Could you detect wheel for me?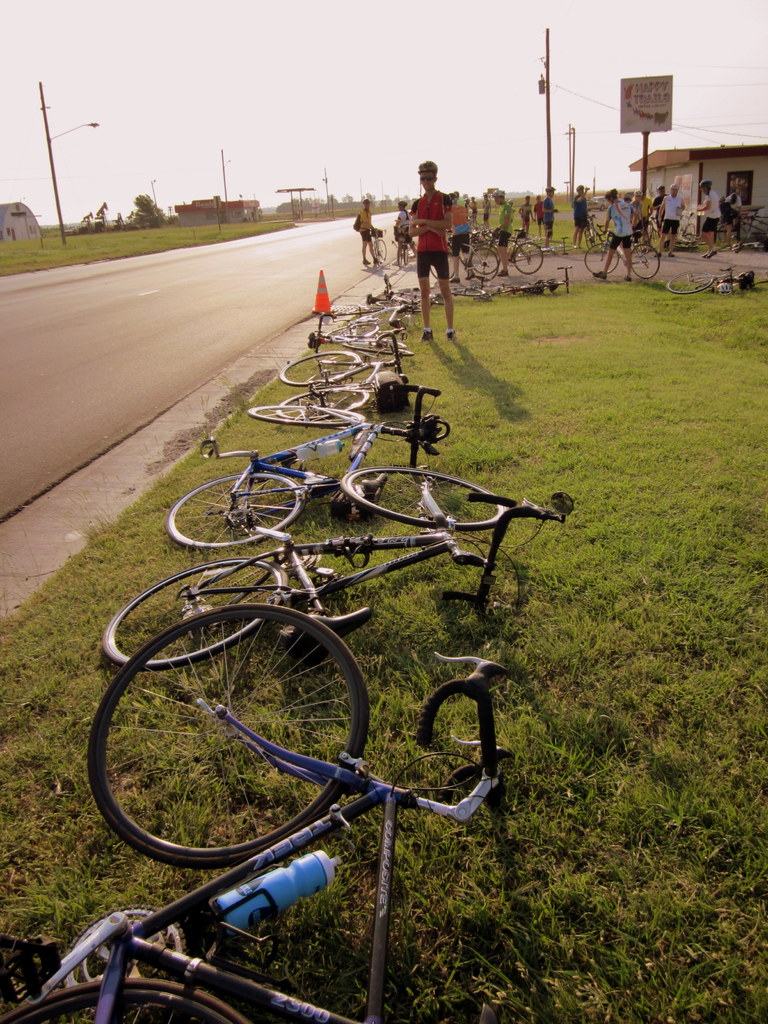
Detection result: [583,244,620,273].
